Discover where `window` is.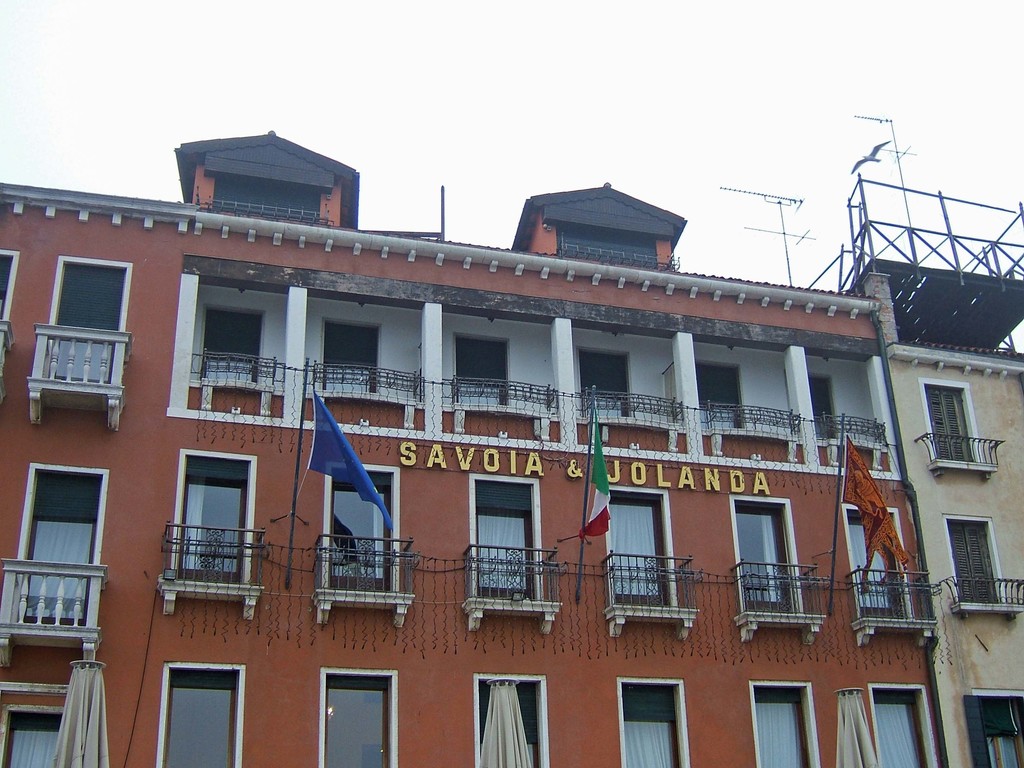
Discovered at (left=150, top=668, right=243, bottom=767).
